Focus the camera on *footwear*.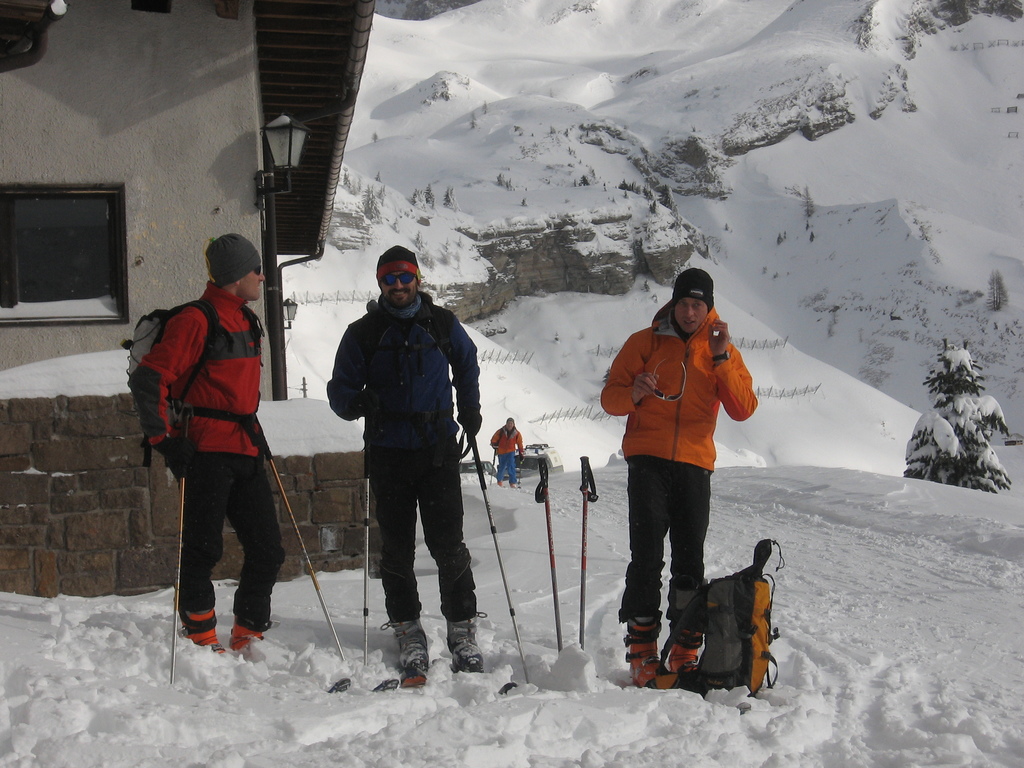
Focus region: <region>630, 611, 682, 694</region>.
